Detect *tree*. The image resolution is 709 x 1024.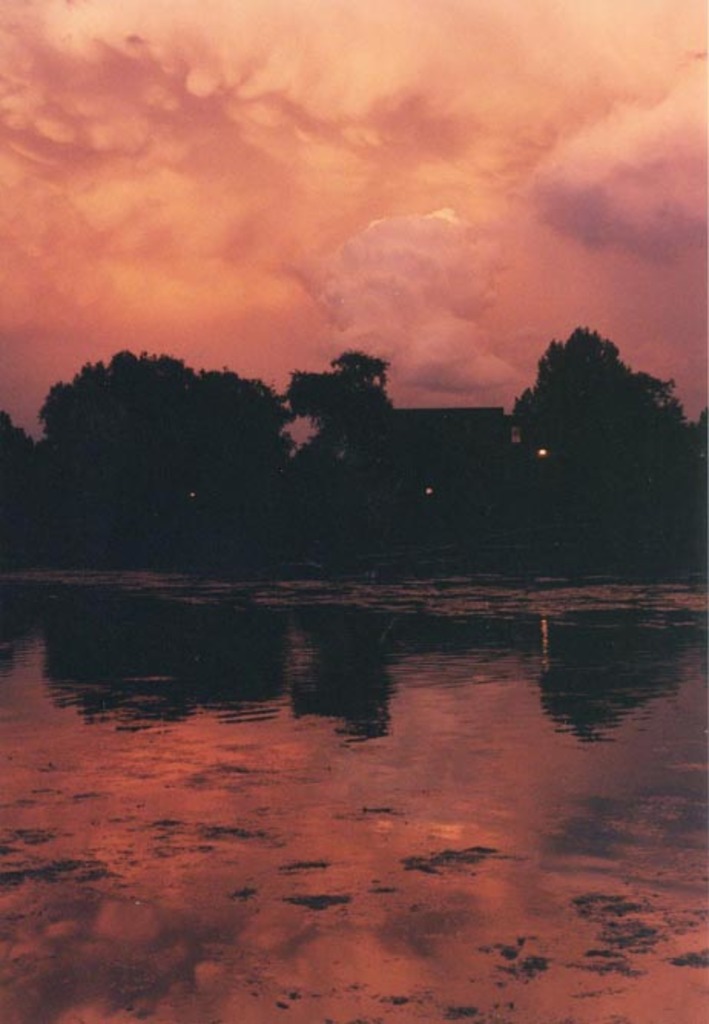
0/325/707/570.
